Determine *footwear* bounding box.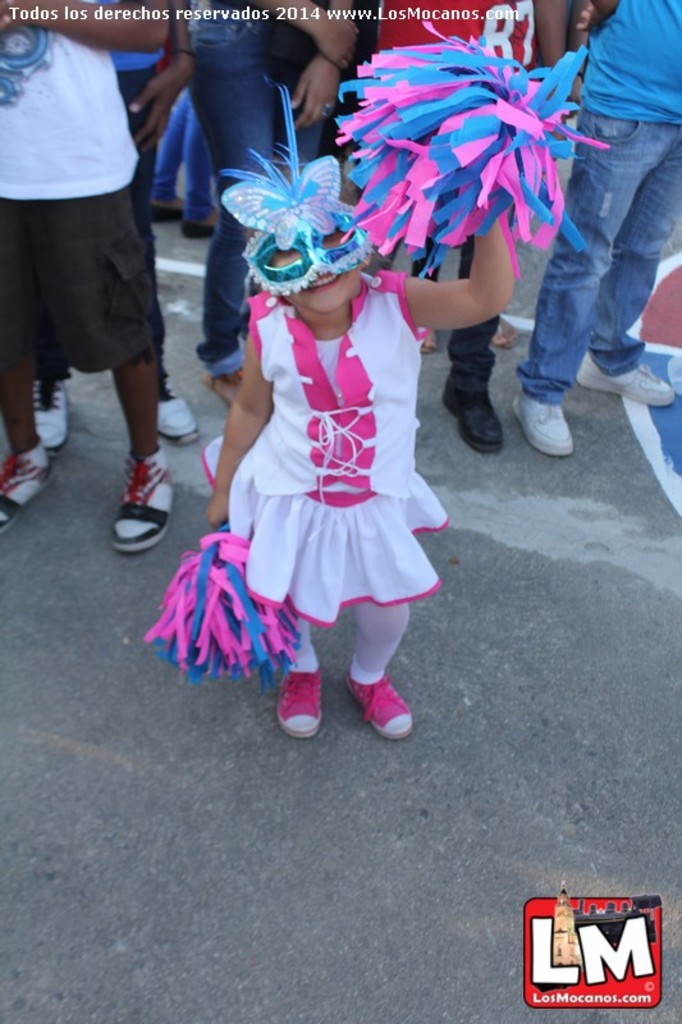
Determined: box(3, 438, 52, 532).
